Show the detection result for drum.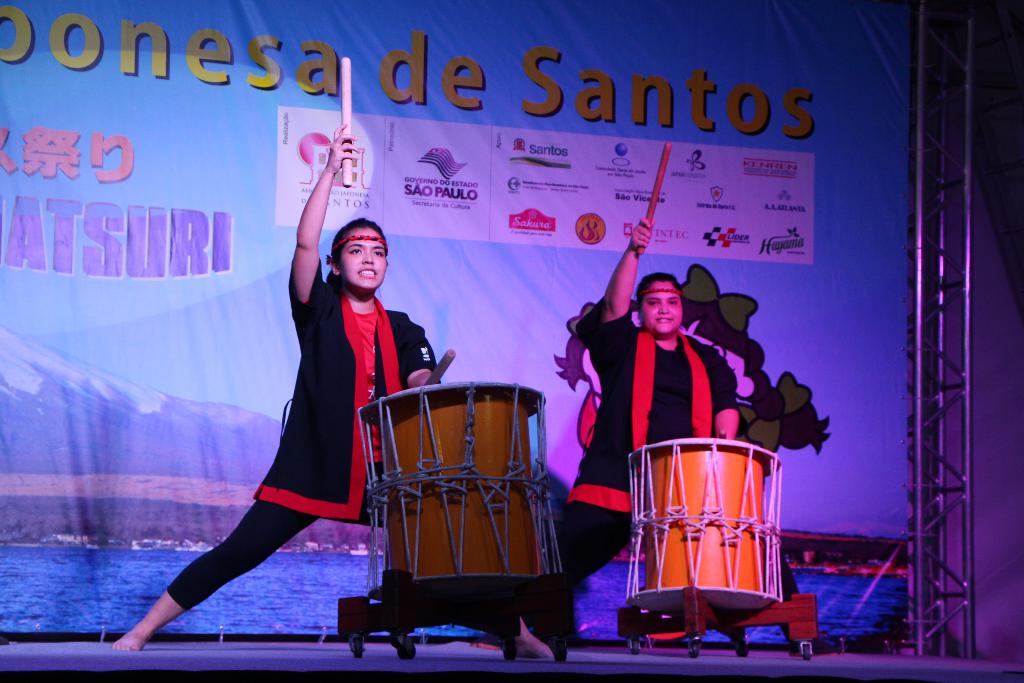
(629, 440, 783, 613).
